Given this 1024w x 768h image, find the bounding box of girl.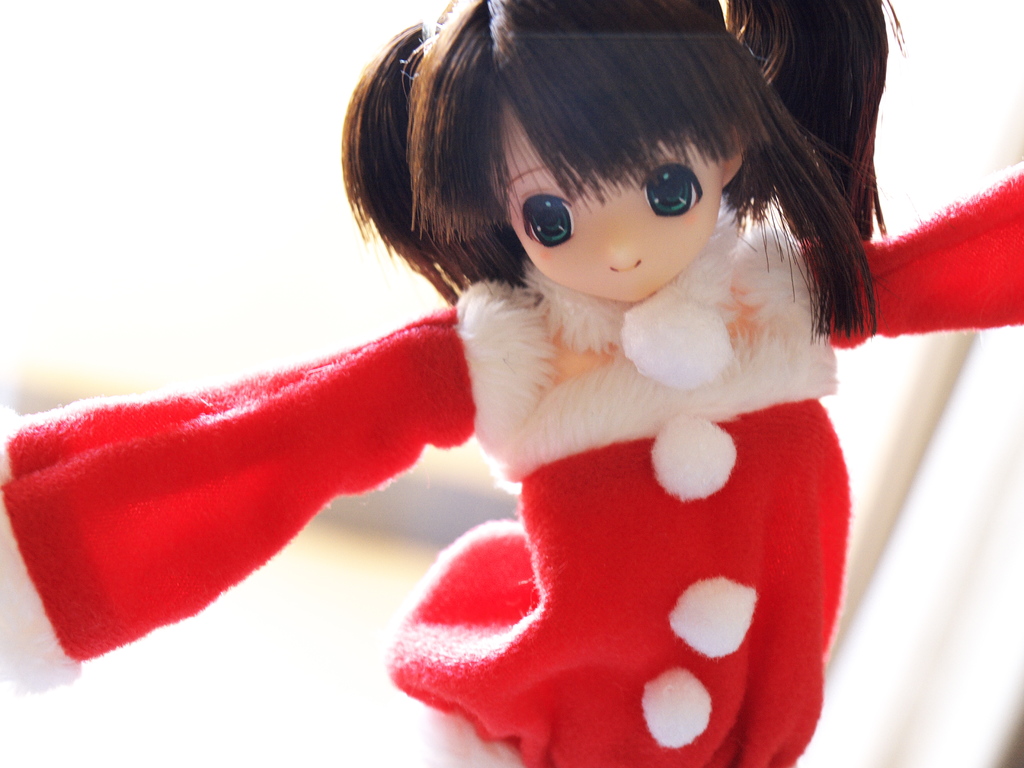
detection(0, 0, 1023, 767).
